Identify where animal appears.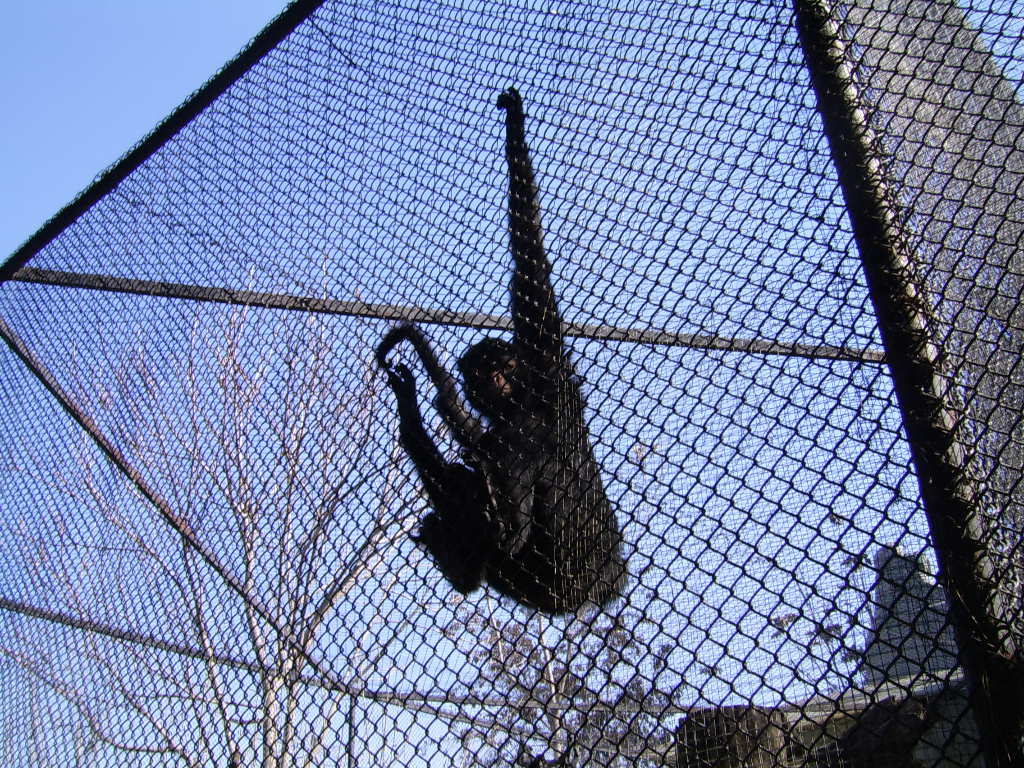
Appears at [left=377, top=82, right=631, bottom=614].
